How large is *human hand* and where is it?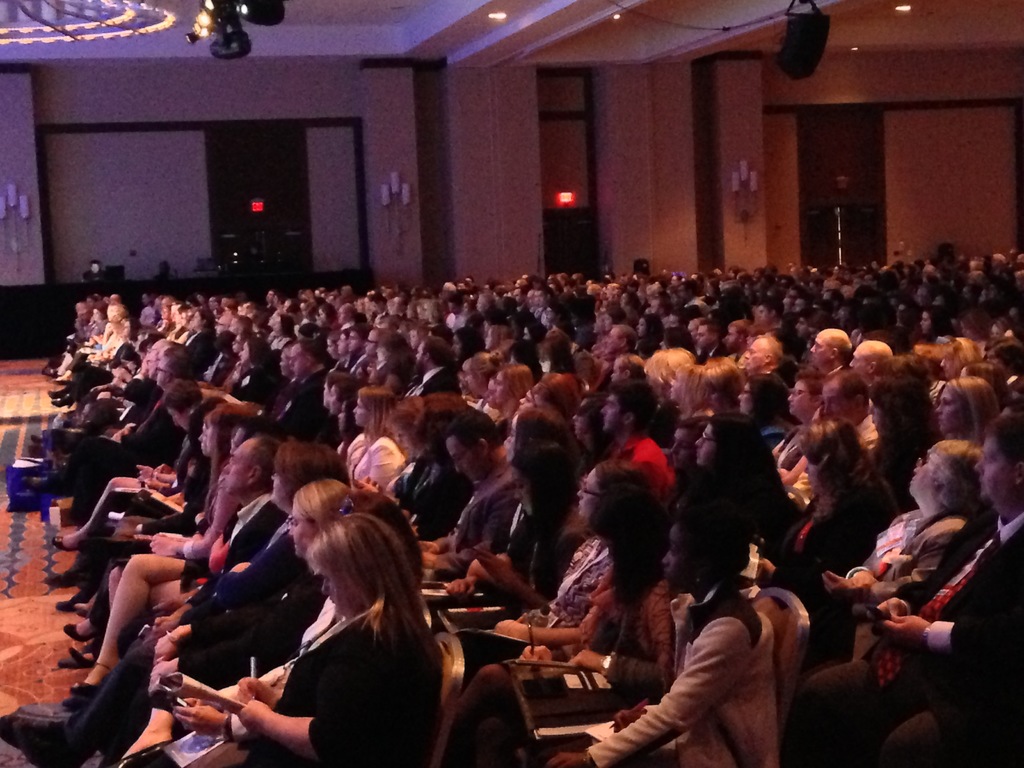
Bounding box: bbox(231, 559, 253, 575).
